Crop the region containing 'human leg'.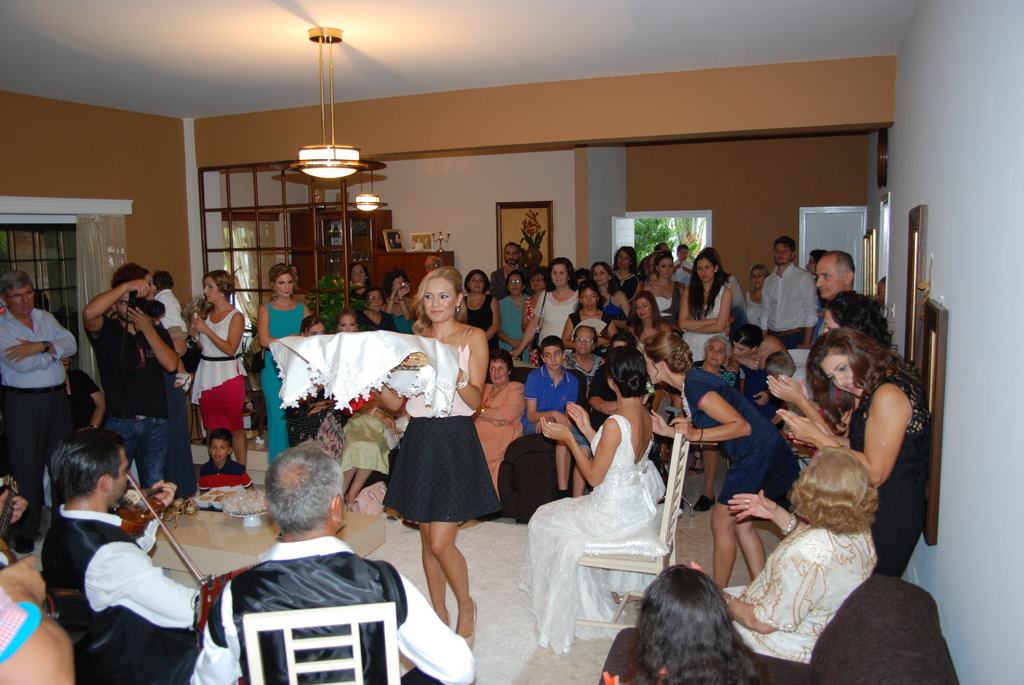
Crop region: bbox(0, 395, 40, 546).
